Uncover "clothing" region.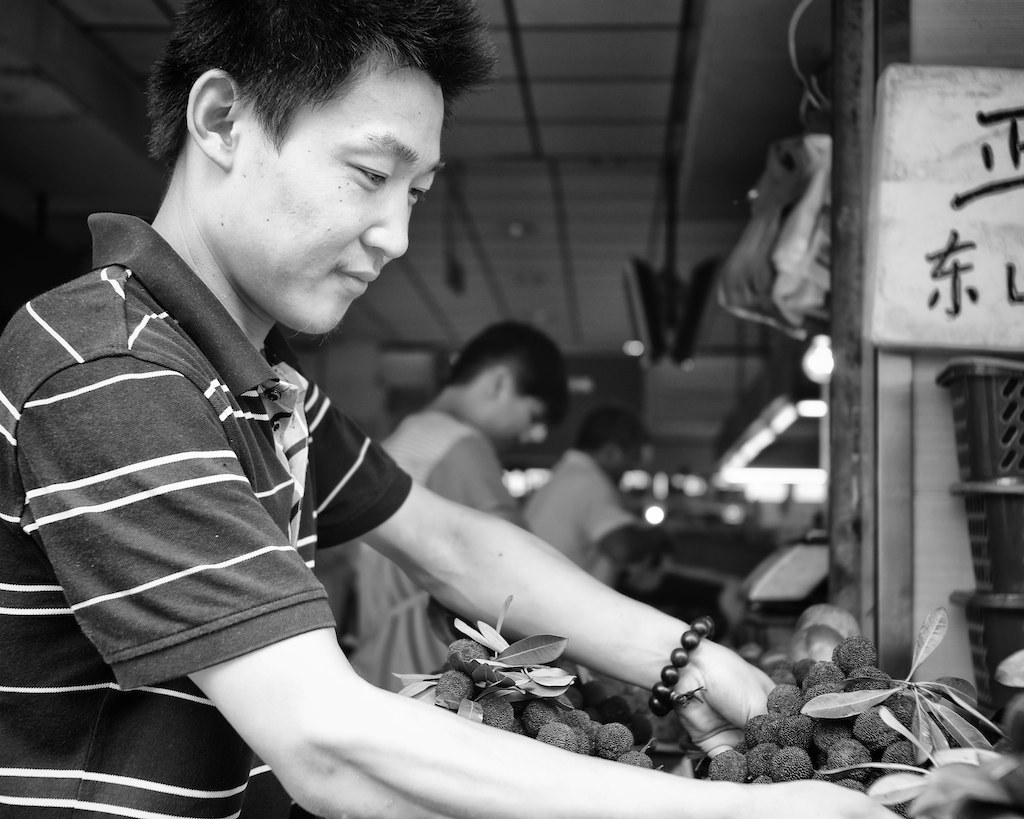
Uncovered: box=[523, 444, 638, 593].
